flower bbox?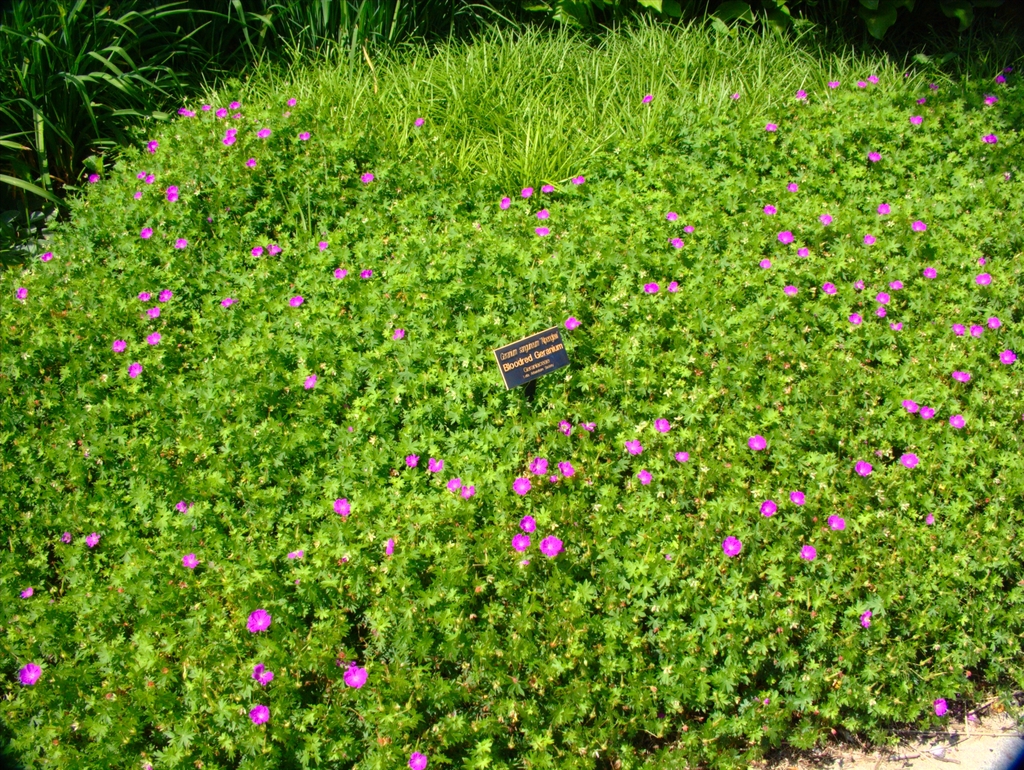
{"x1": 920, "y1": 264, "x2": 938, "y2": 278}
